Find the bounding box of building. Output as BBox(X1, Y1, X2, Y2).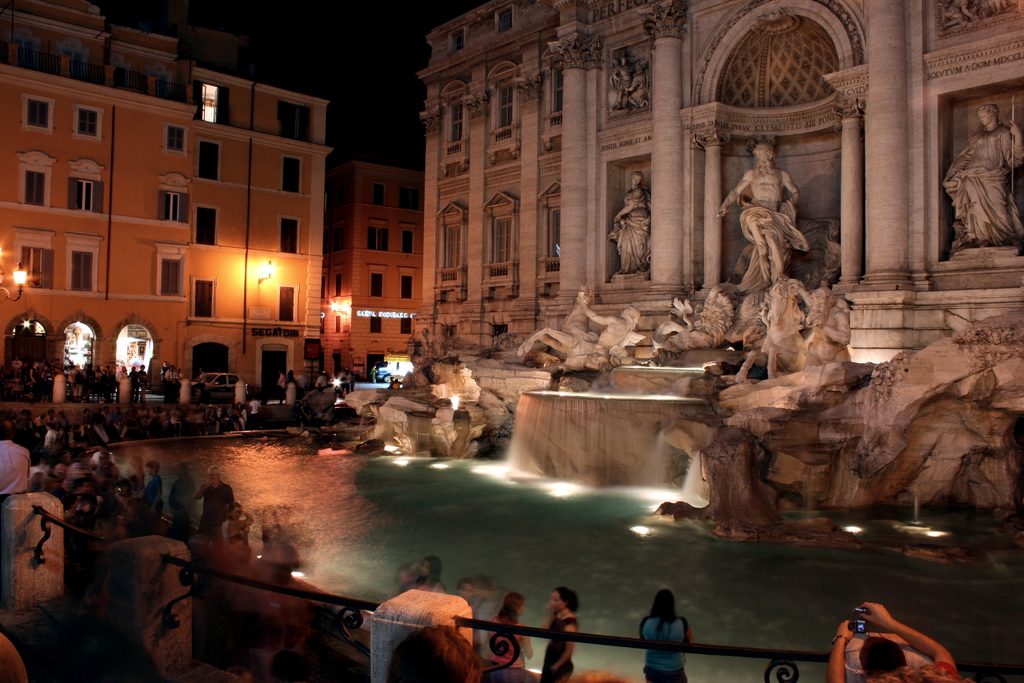
BBox(333, 165, 426, 379).
